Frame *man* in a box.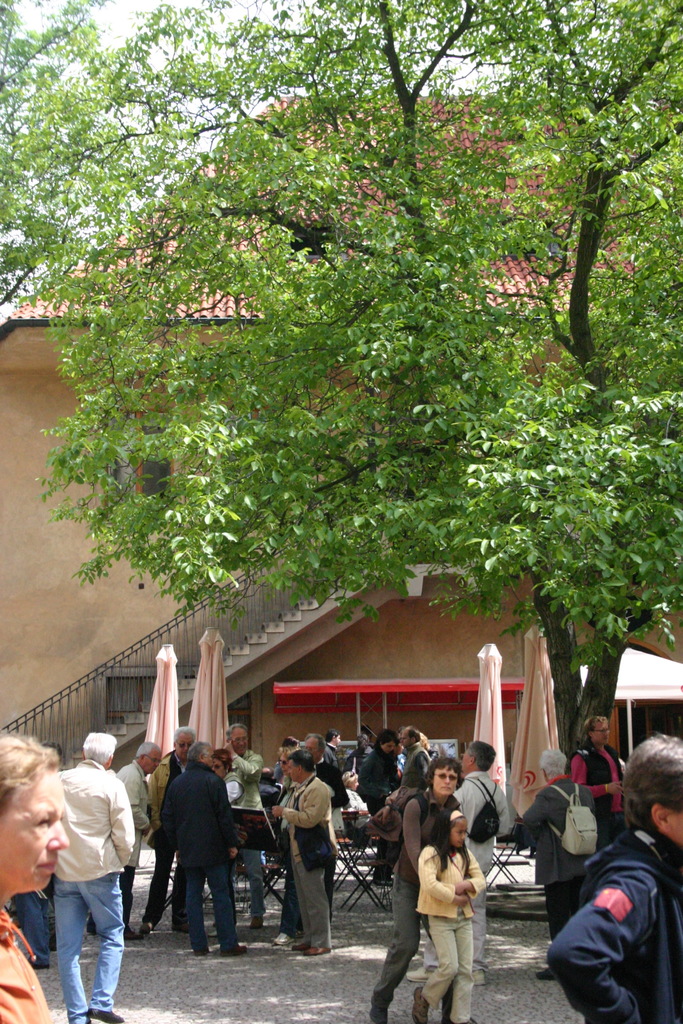
[left=271, top=751, right=331, bottom=954].
